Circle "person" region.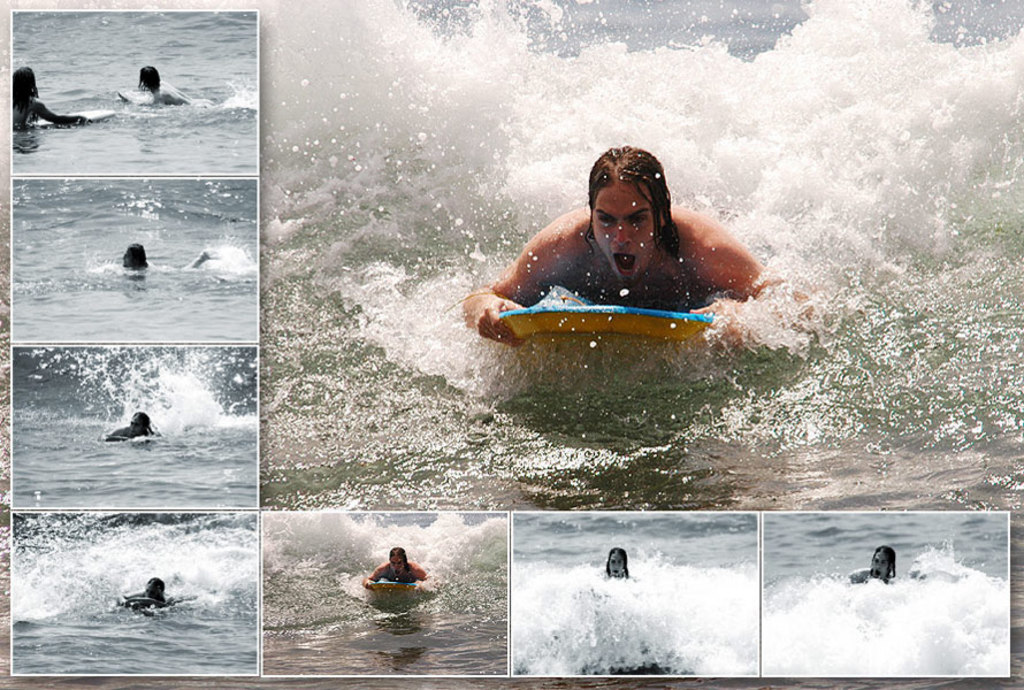
Region: locate(113, 577, 169, 609).
